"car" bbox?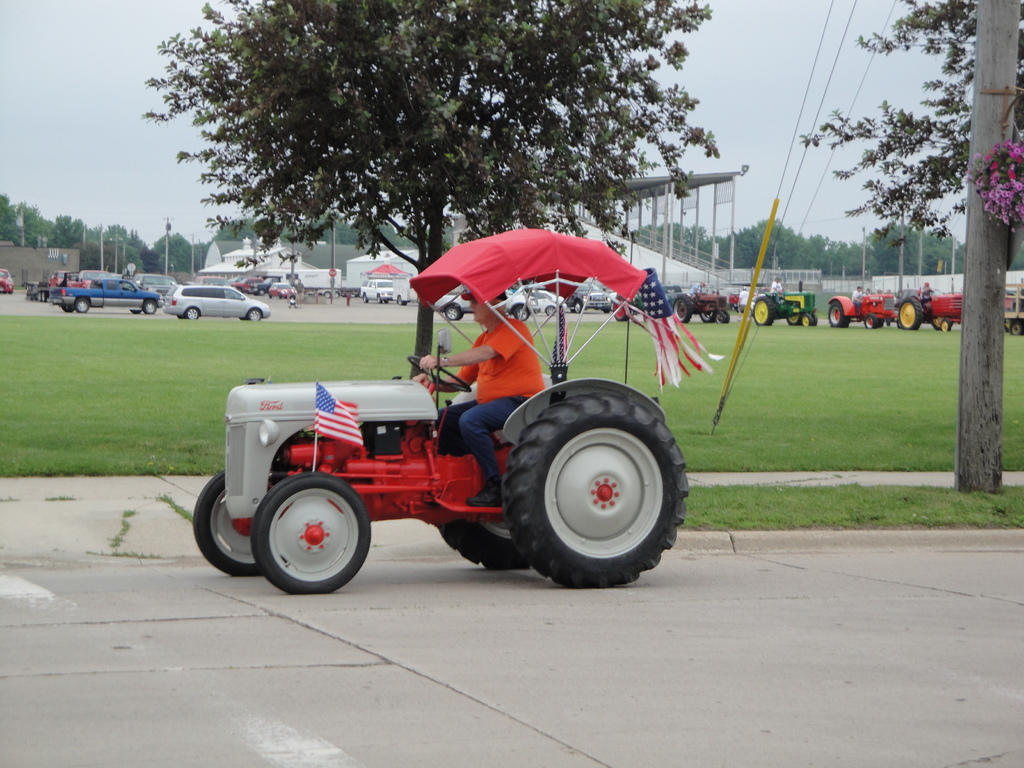
(0,271,13,299)
